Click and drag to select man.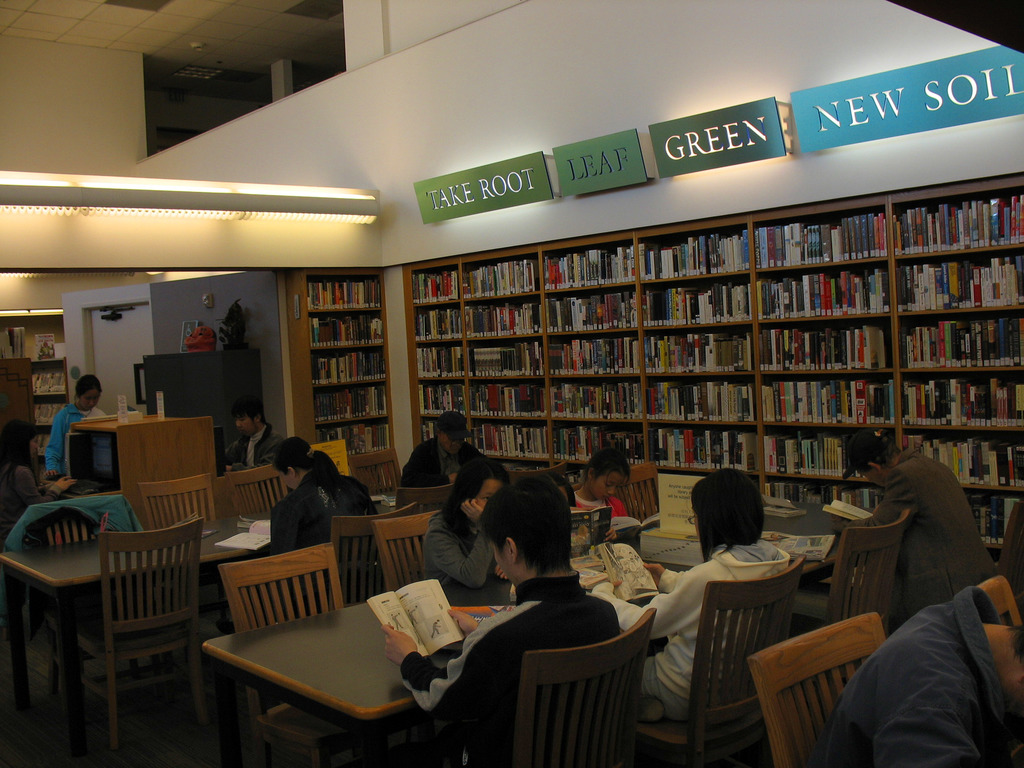
Selection: locate(398, 409, 509, 491).
